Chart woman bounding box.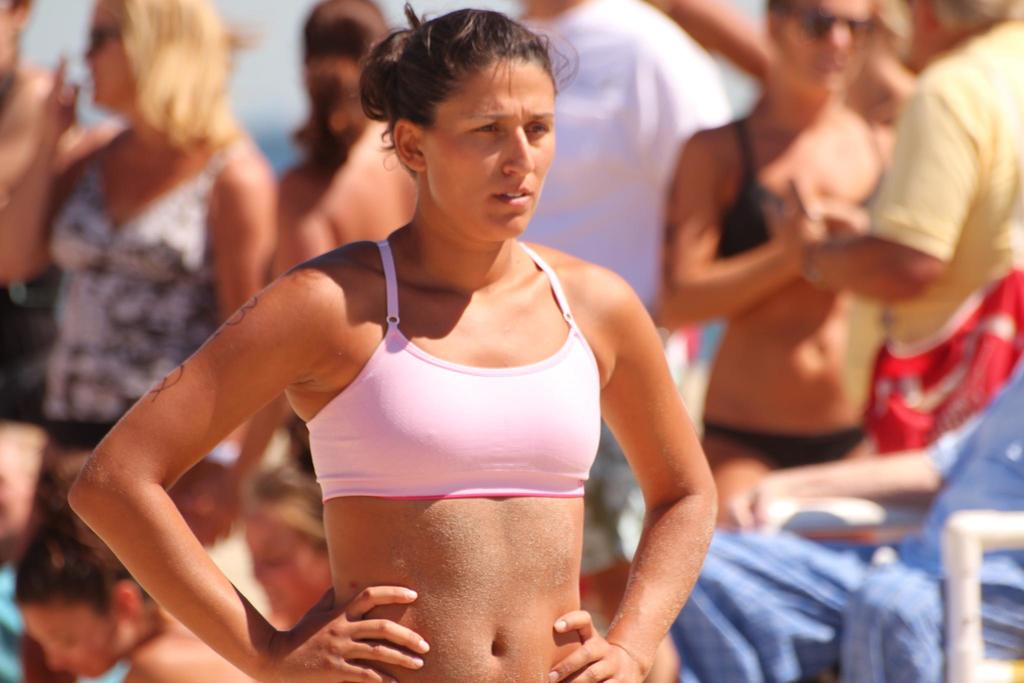
Charted: (241, 465, 338, 633).
